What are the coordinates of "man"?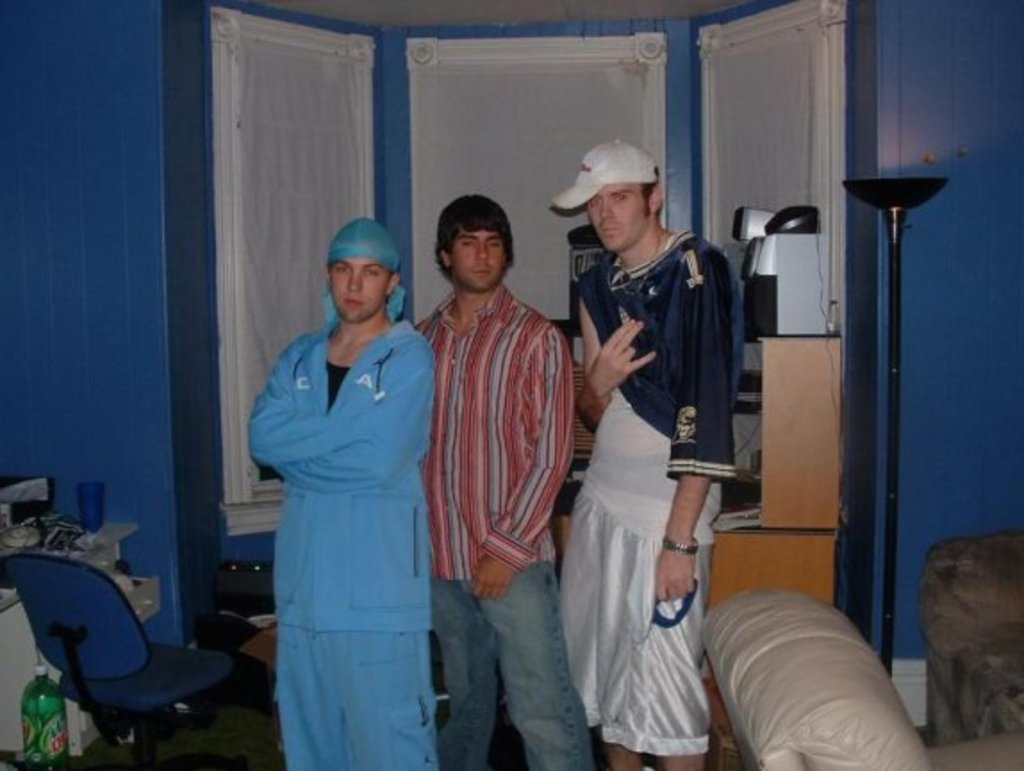
(551, 141, 742, 769).
